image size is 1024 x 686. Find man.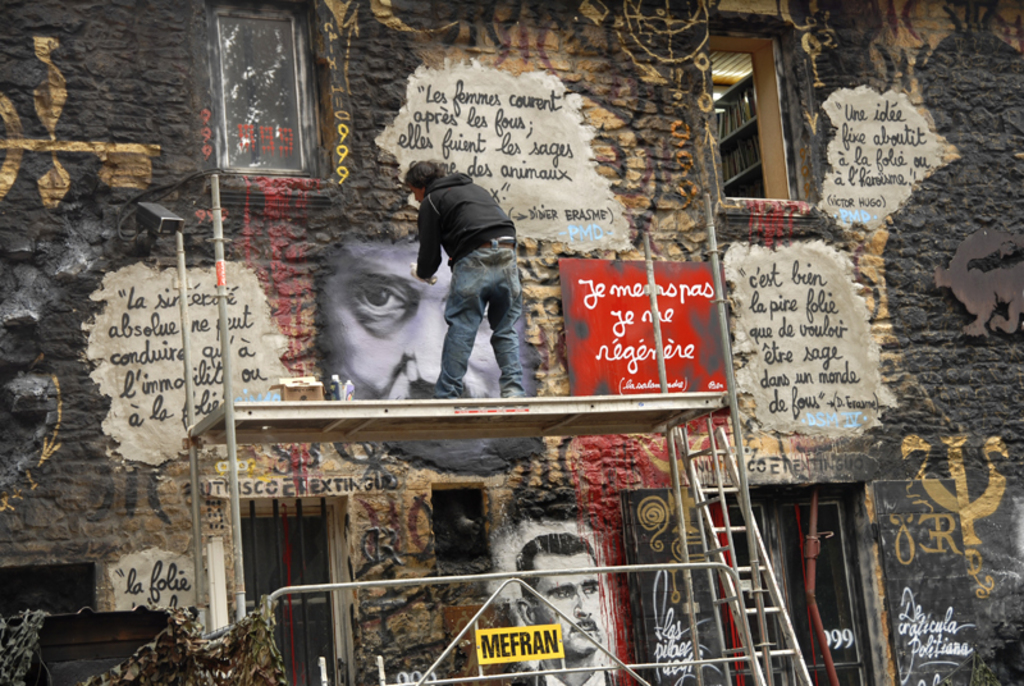
left=316, top=234, right=545, bottom=480.
